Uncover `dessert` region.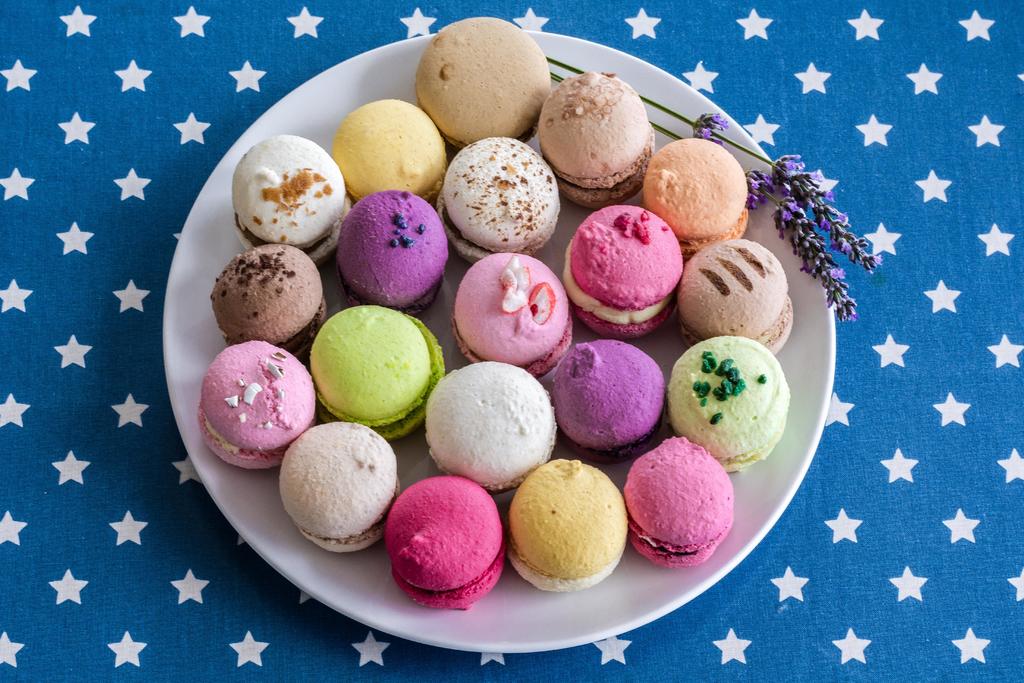
Uncovered: 558 210 683 322.
